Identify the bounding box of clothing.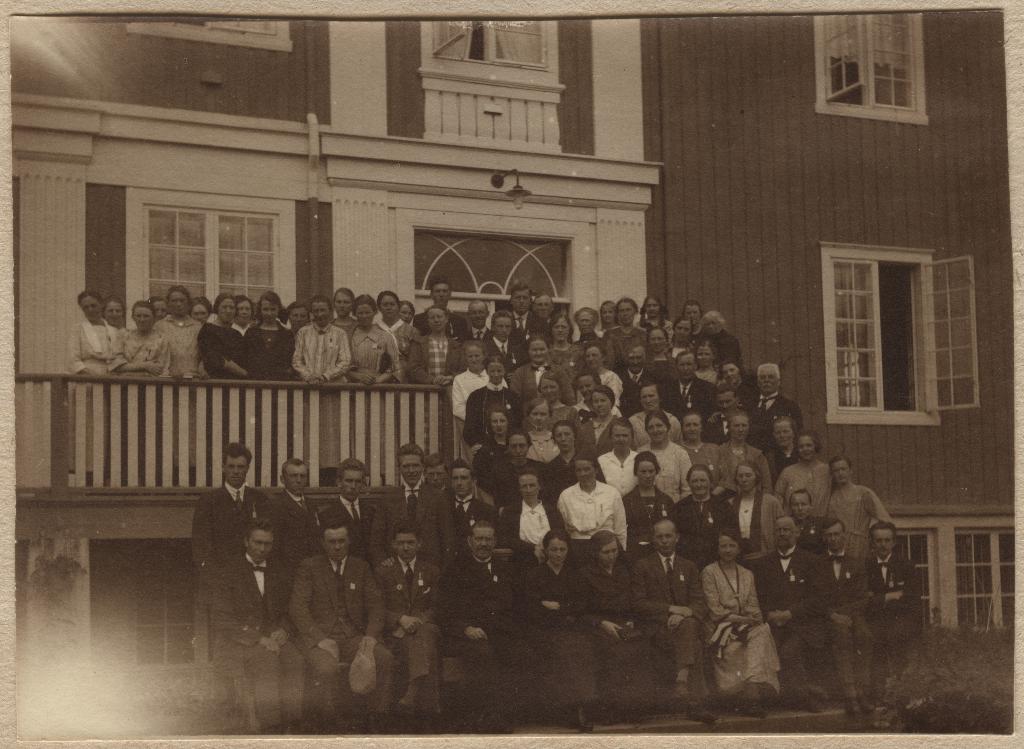
box(639, 437, 695, 499).
